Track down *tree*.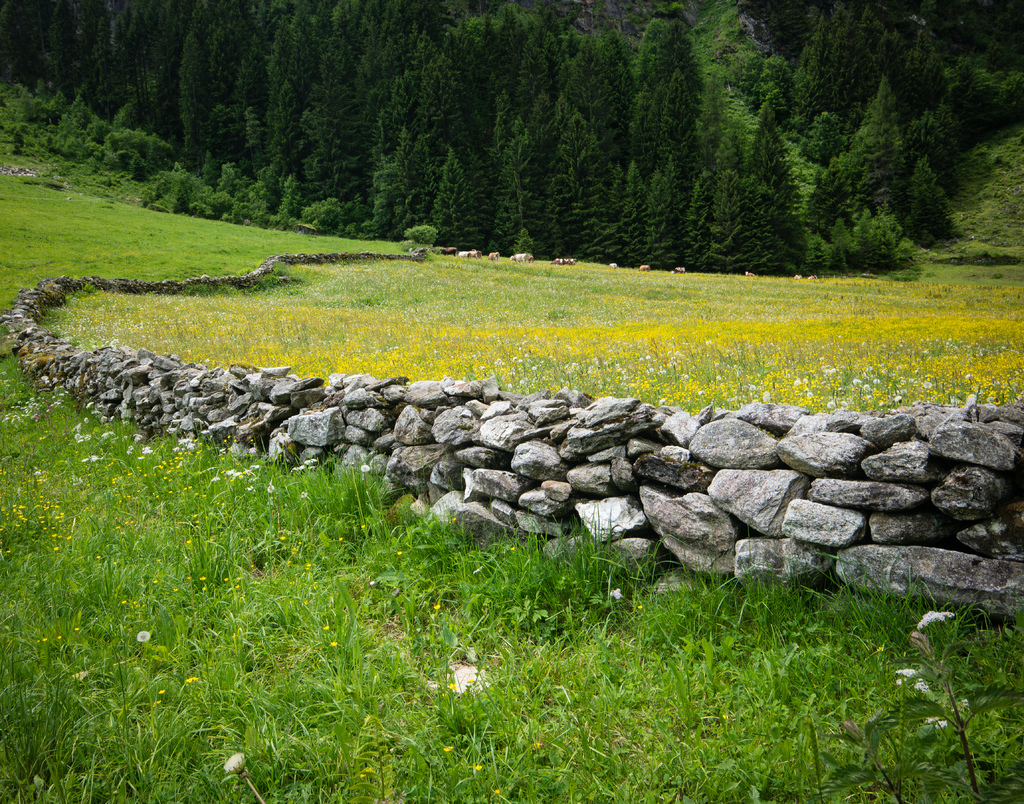
Tracked to Rect(824, 204, 947, 280).
